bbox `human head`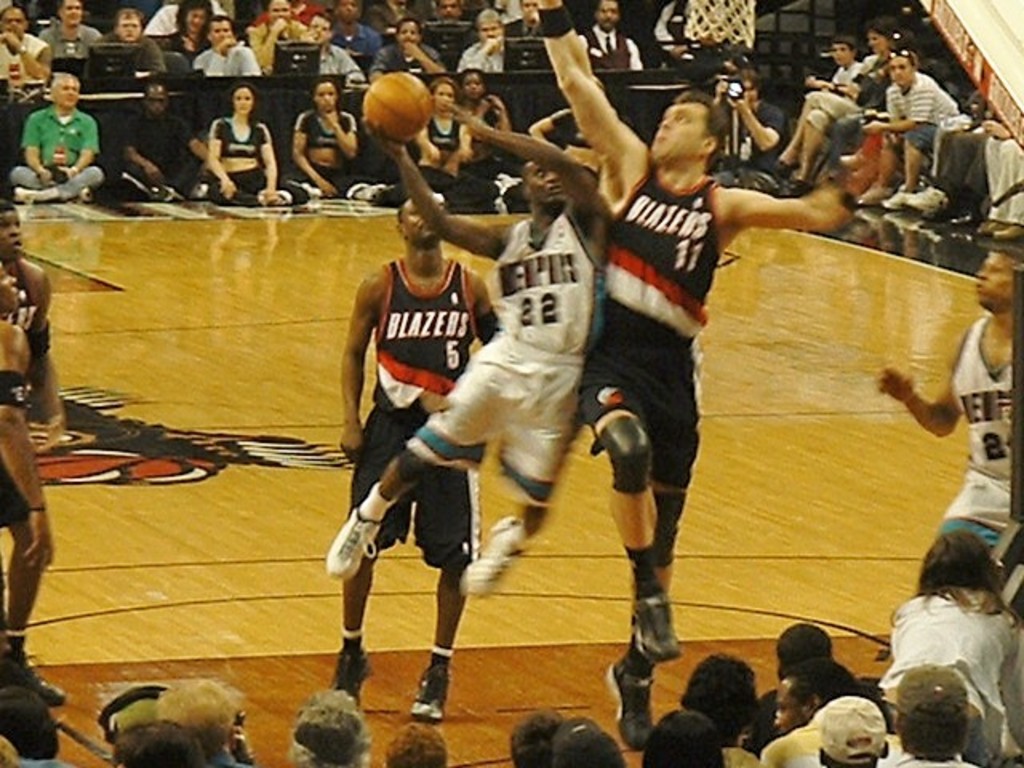
bbox=(835, 34, 858, 67)
